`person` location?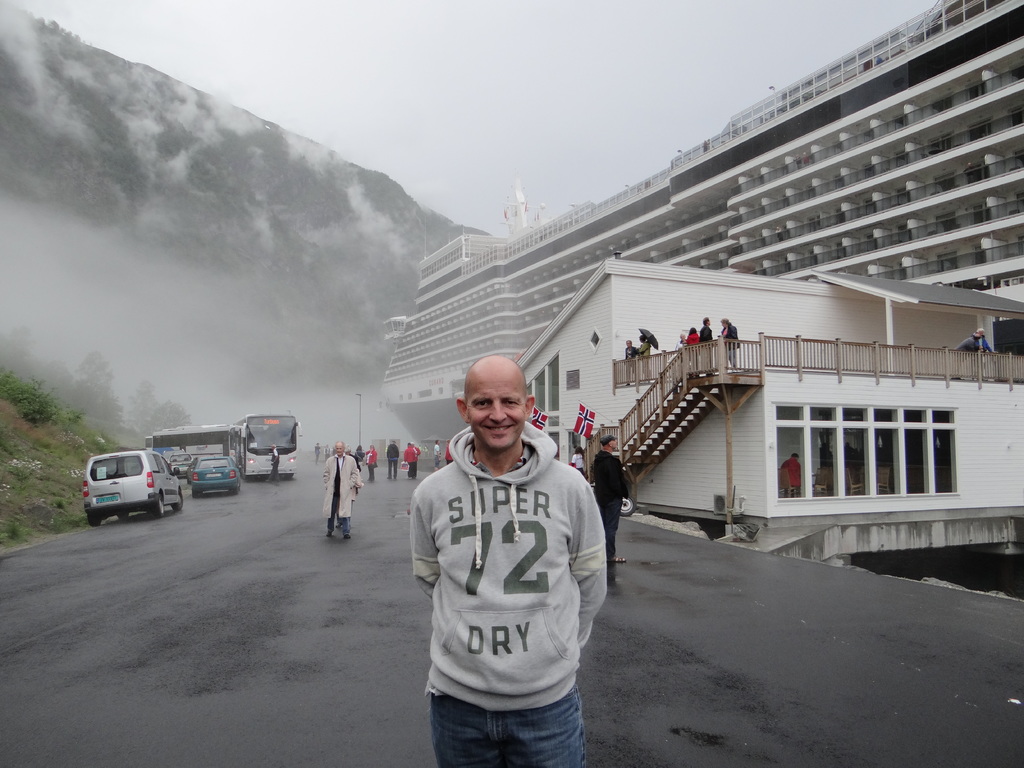
(386,437,400,482)
